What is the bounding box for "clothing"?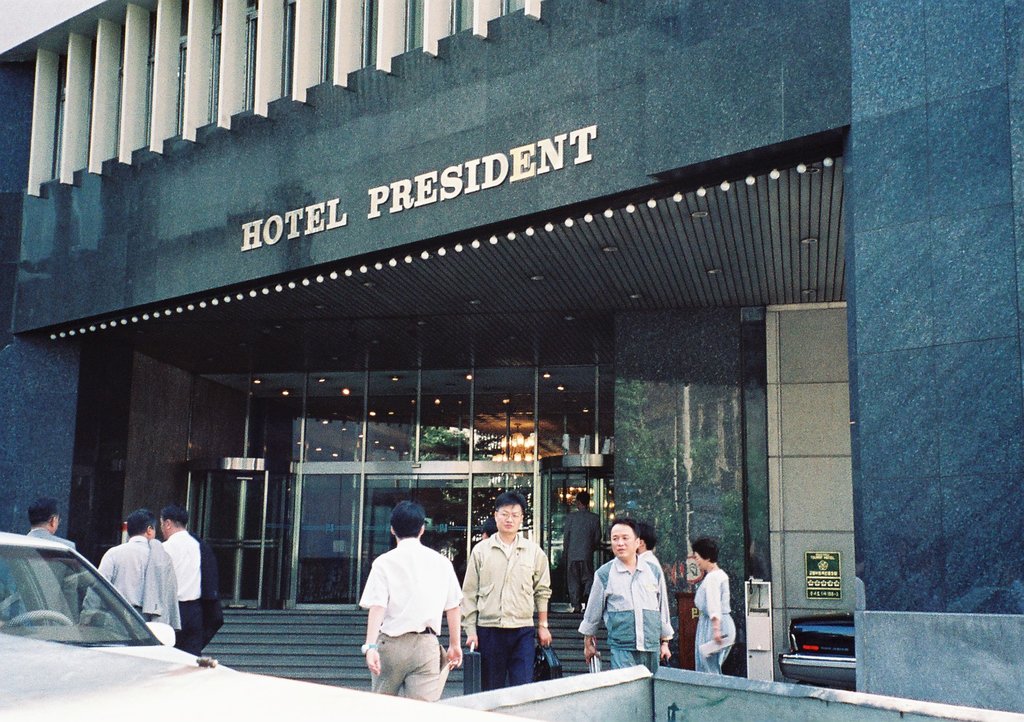
bbox=[75, 536, 151, 637].
